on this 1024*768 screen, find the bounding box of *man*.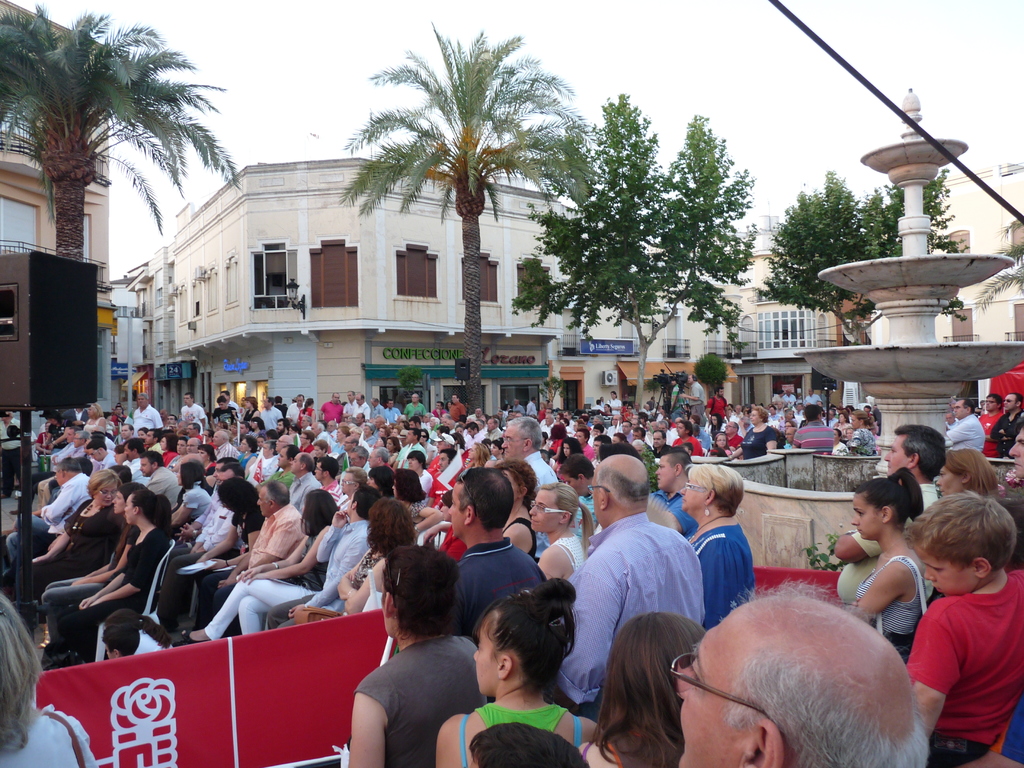
Bounding box: 669,579,936,767.
